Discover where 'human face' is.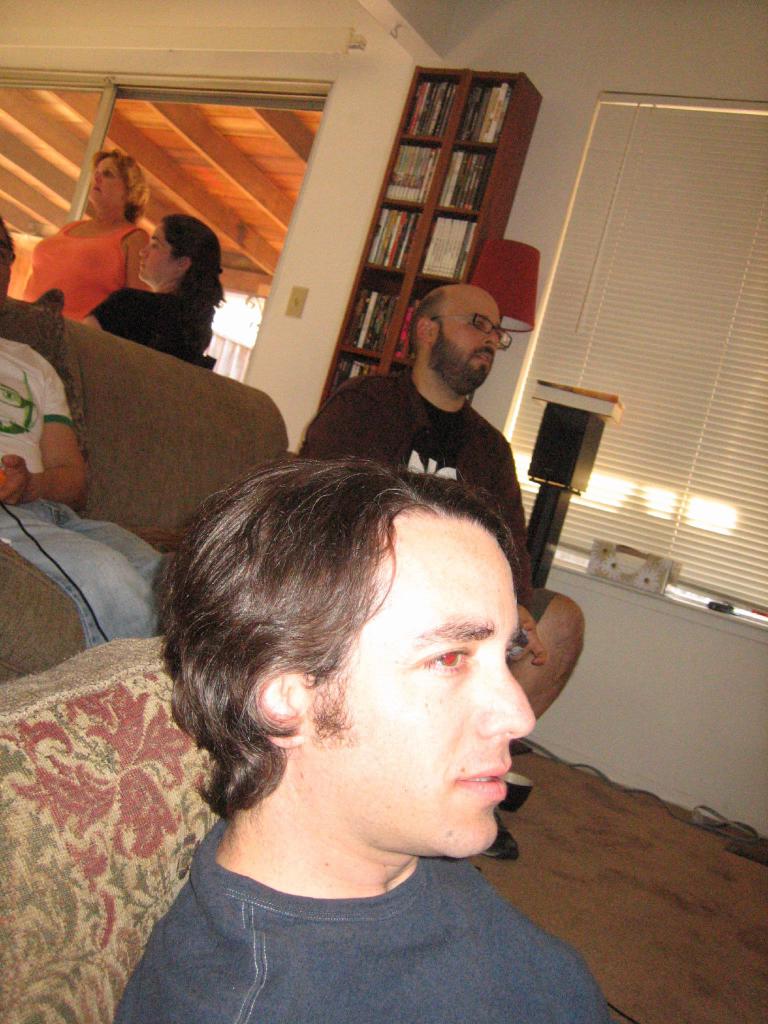
Discovered at bbox(88, 161, 127, 206).
